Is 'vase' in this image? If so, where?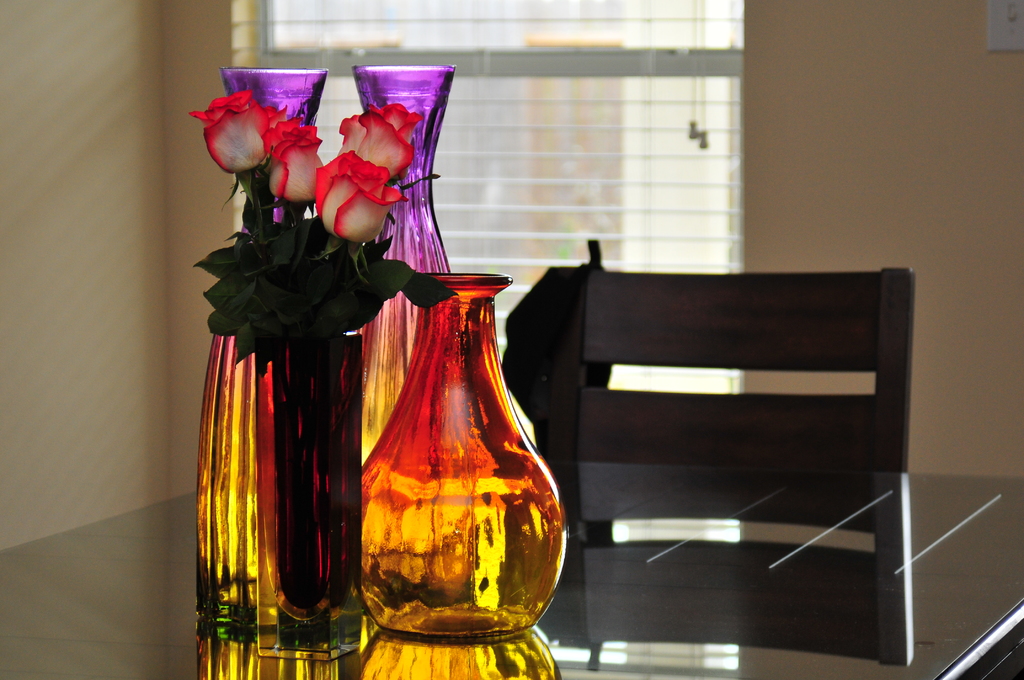
Yes, at <bbox>251, 324, 364, 661</bbox>.
